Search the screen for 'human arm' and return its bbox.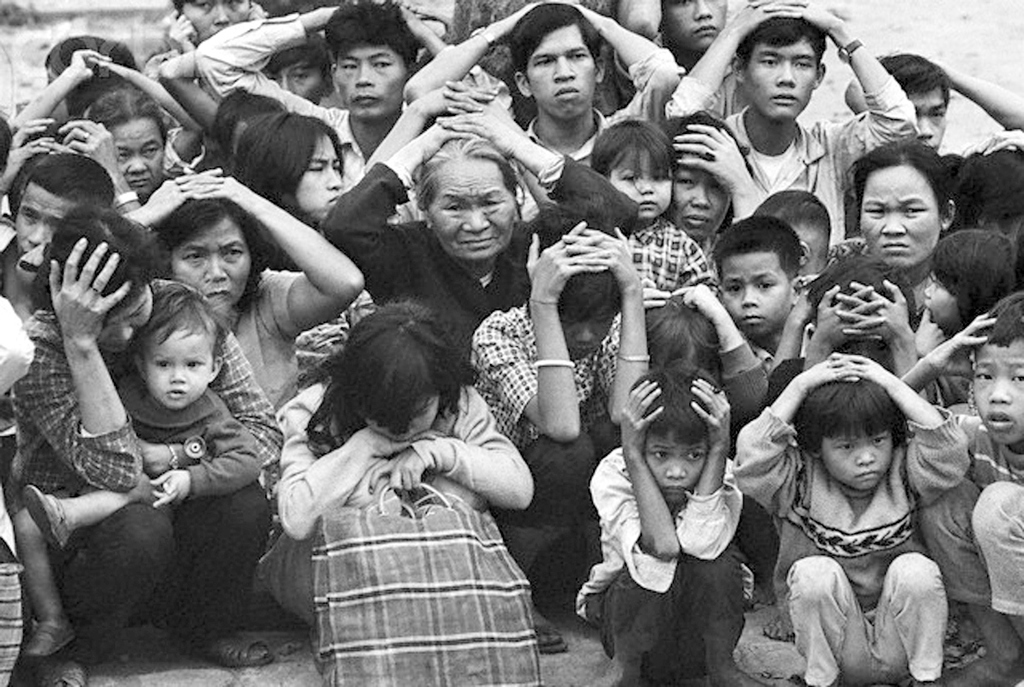
Found: 161 41 223 134.
